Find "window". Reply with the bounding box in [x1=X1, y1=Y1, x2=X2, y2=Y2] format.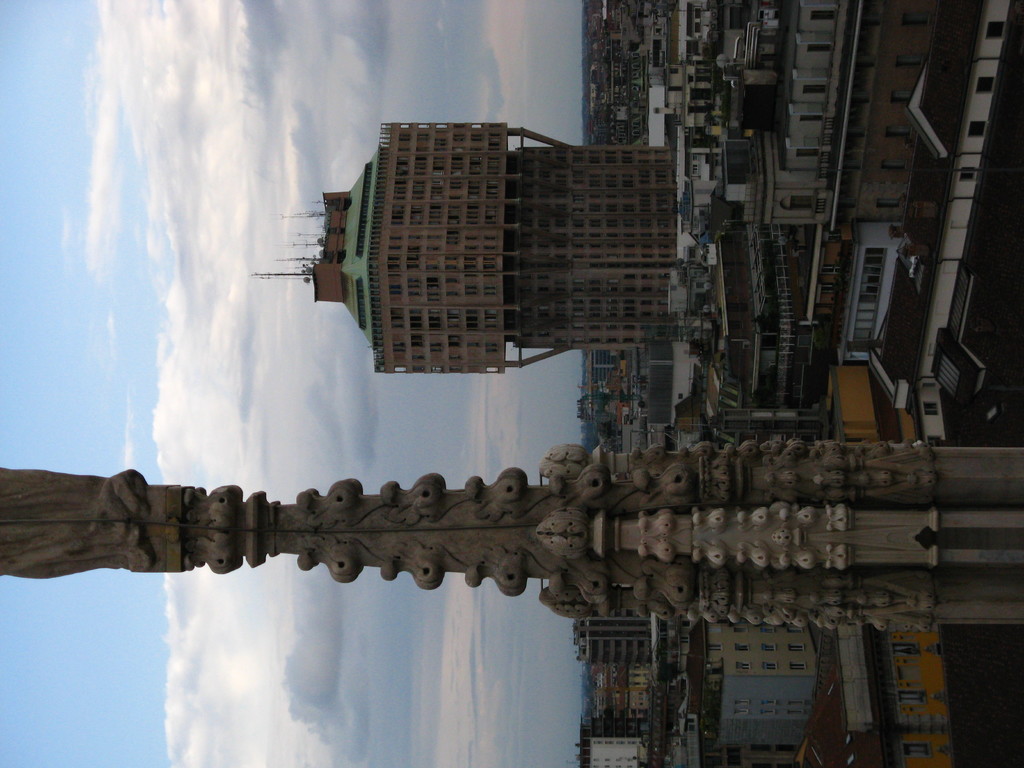
[x1=894, y1=93, x2=904, y2=105].
